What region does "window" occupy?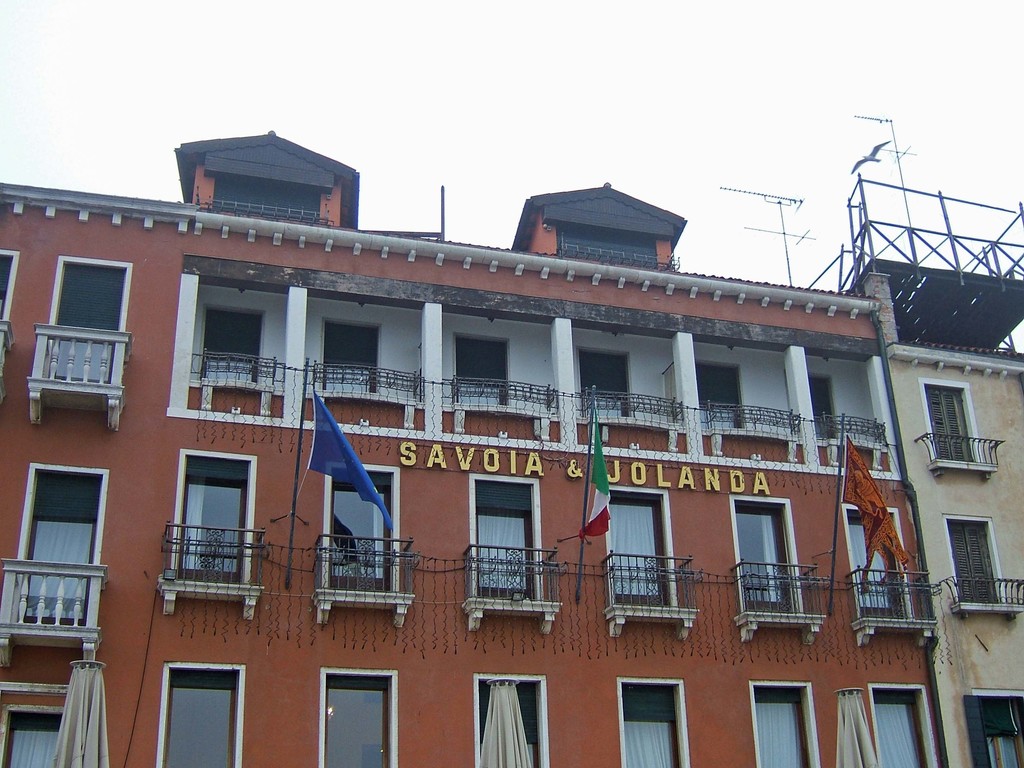
(472,470,546,611).
